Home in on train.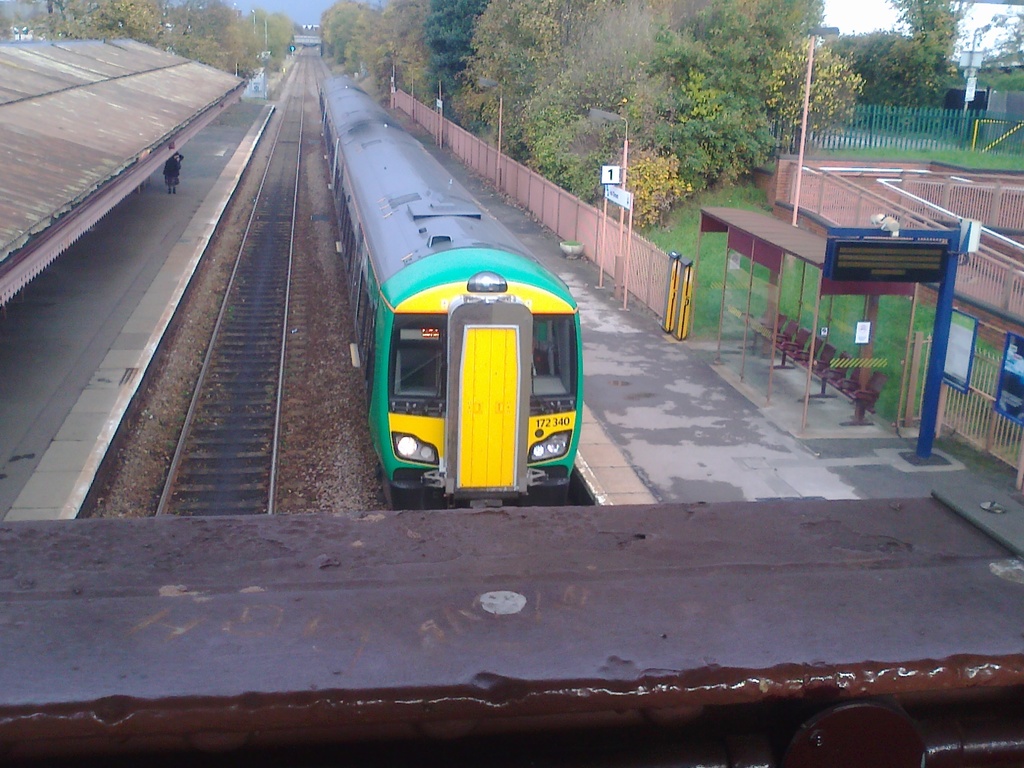
Homed in at box(317, 64, 586, 516).
